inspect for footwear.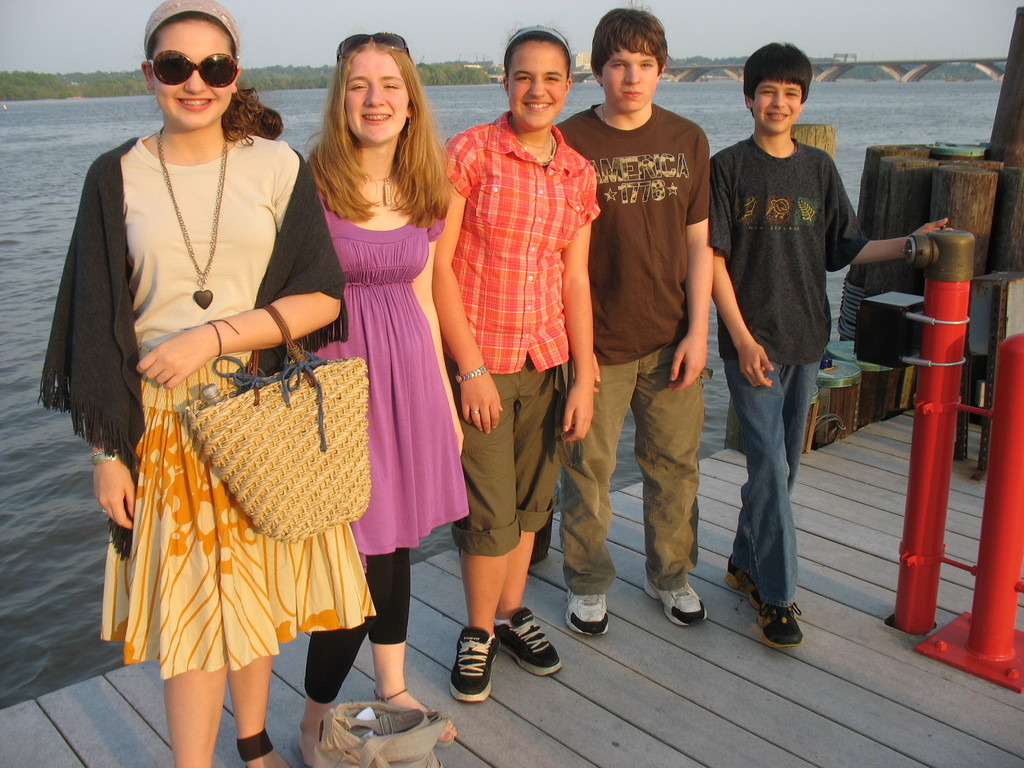
Inspection: <bbox>447, 620, 539, 710</bbox>.
